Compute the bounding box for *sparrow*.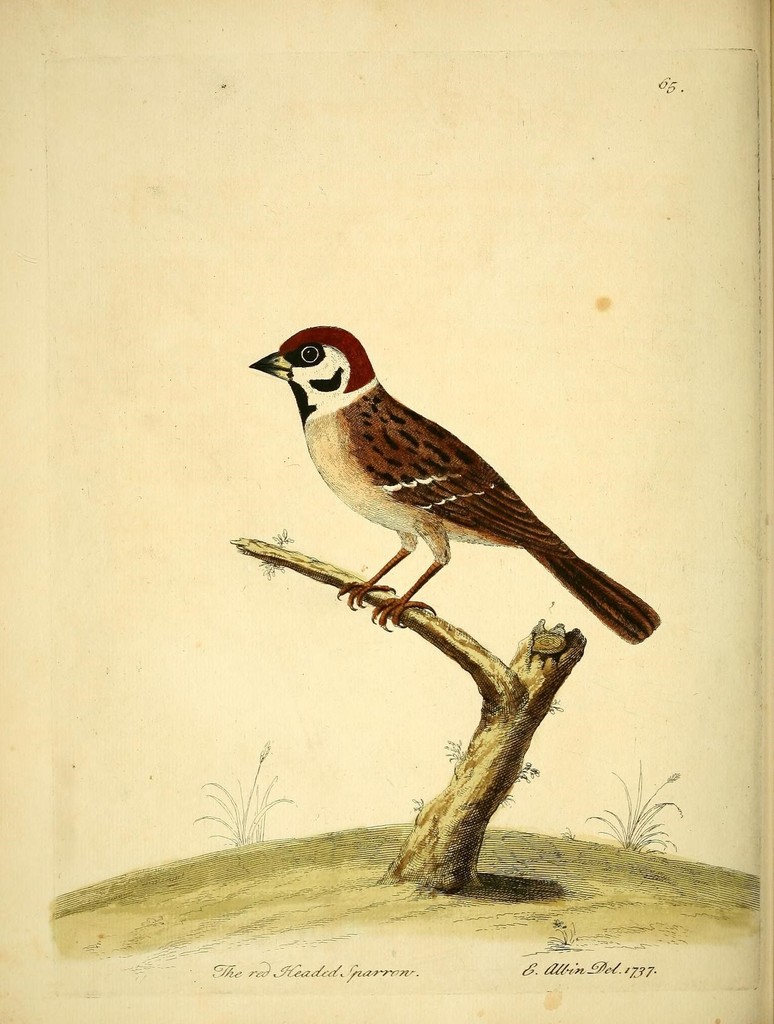
bbox=[238, 321, 679, 639].
